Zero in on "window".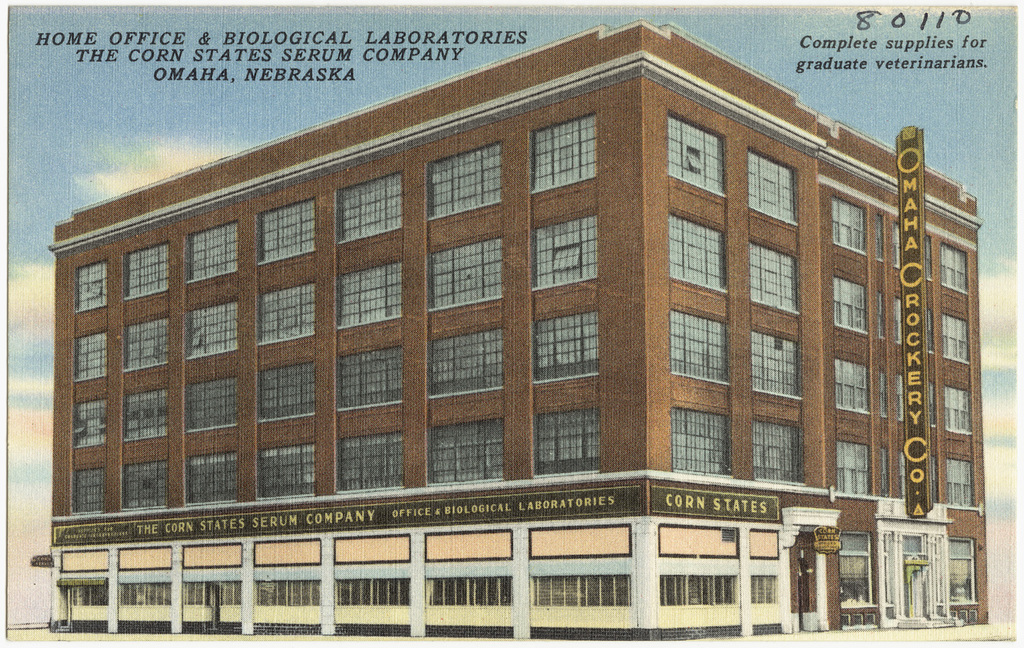
Zeroed in: (255, 584, 323, 608).
